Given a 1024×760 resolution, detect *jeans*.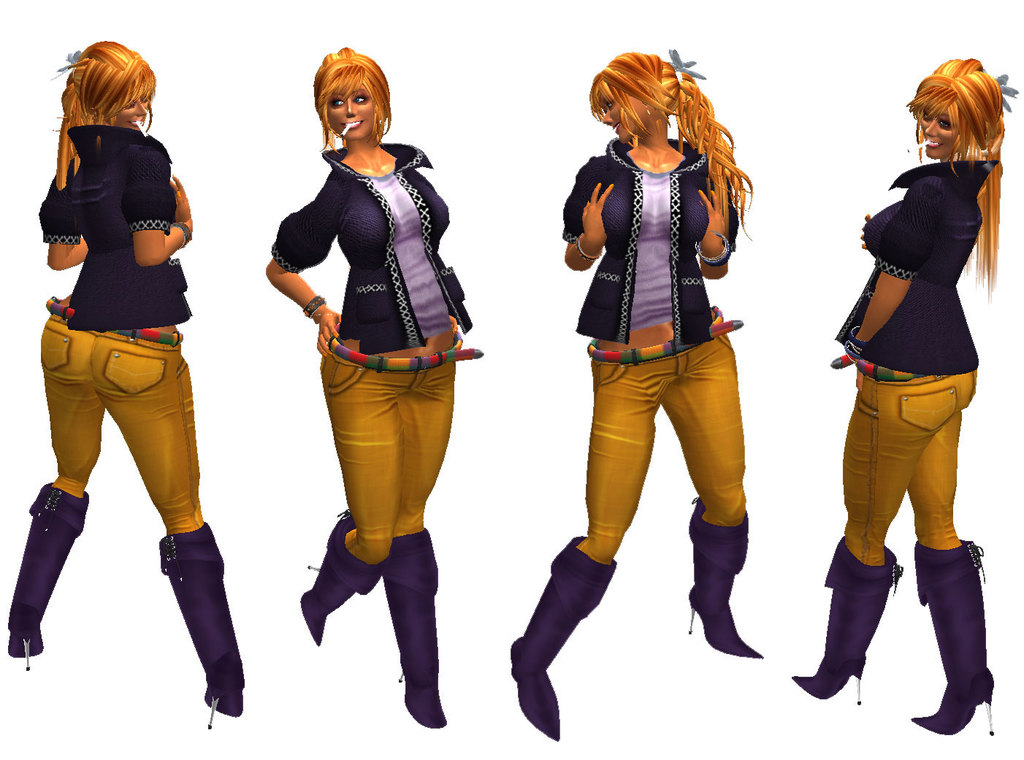
pyautogui.locateOnScreen(841, 377, 975, 567).
